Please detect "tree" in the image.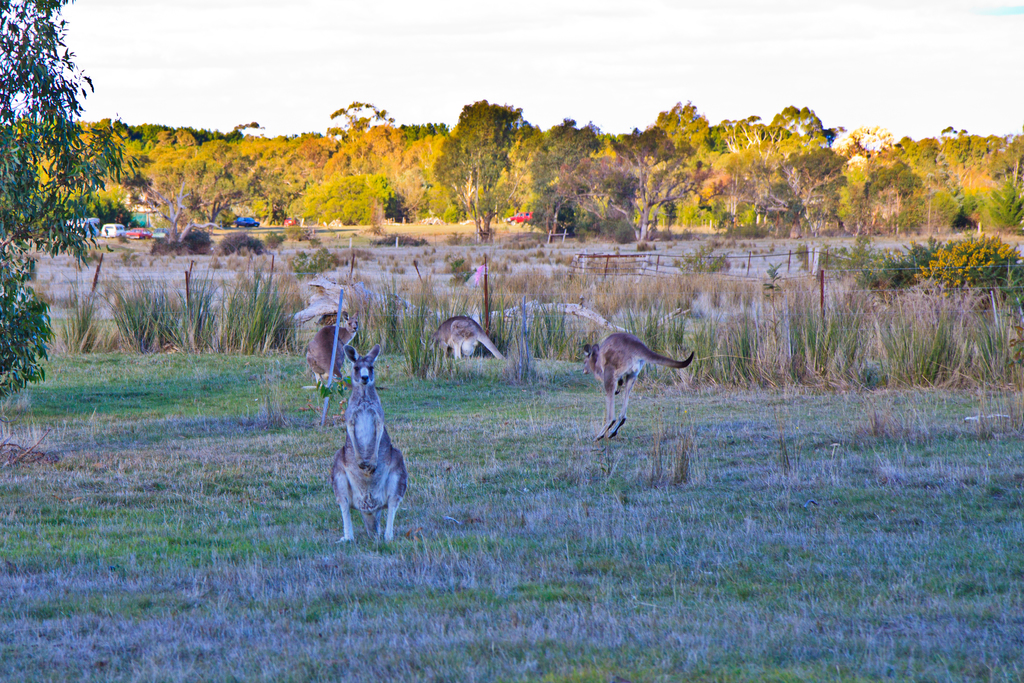
324/99/396/144.
